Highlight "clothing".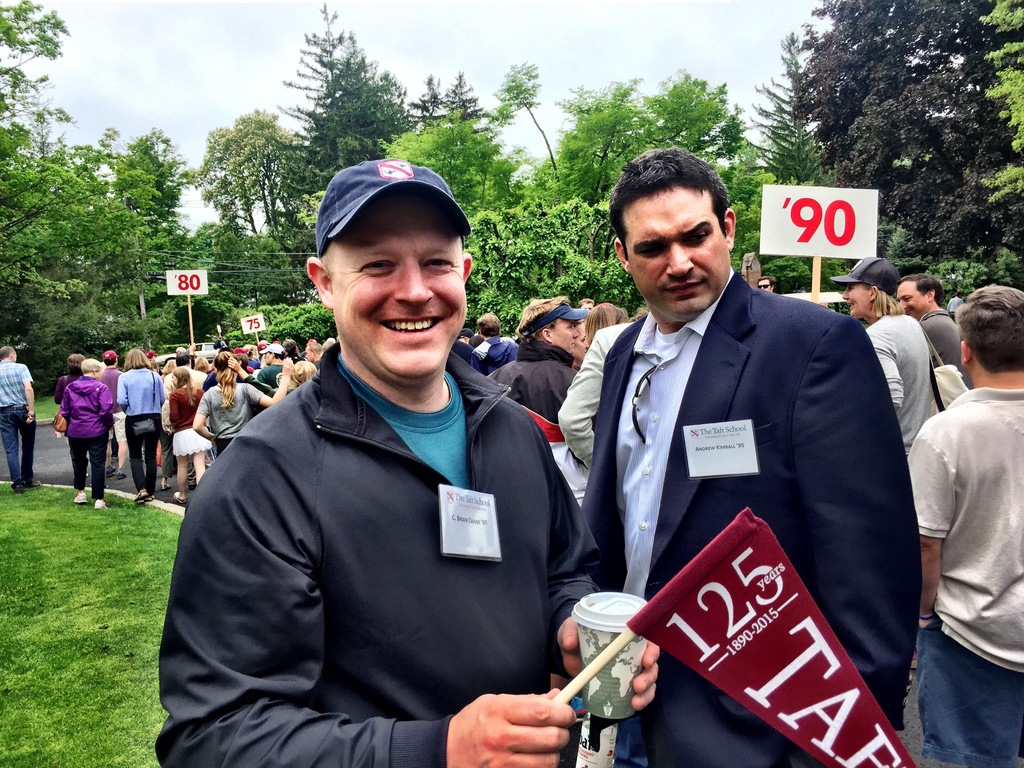
Highlighted region: box(170, 381, 214, 457).
